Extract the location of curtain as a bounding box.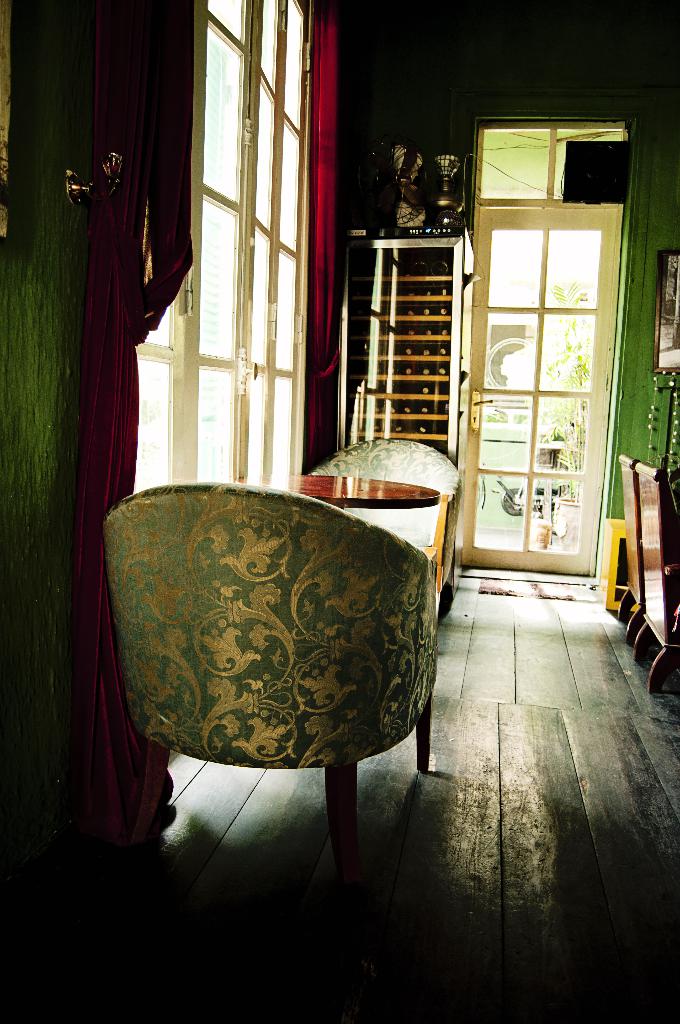
x1=297, y1=16, x2=341, y2=483.
